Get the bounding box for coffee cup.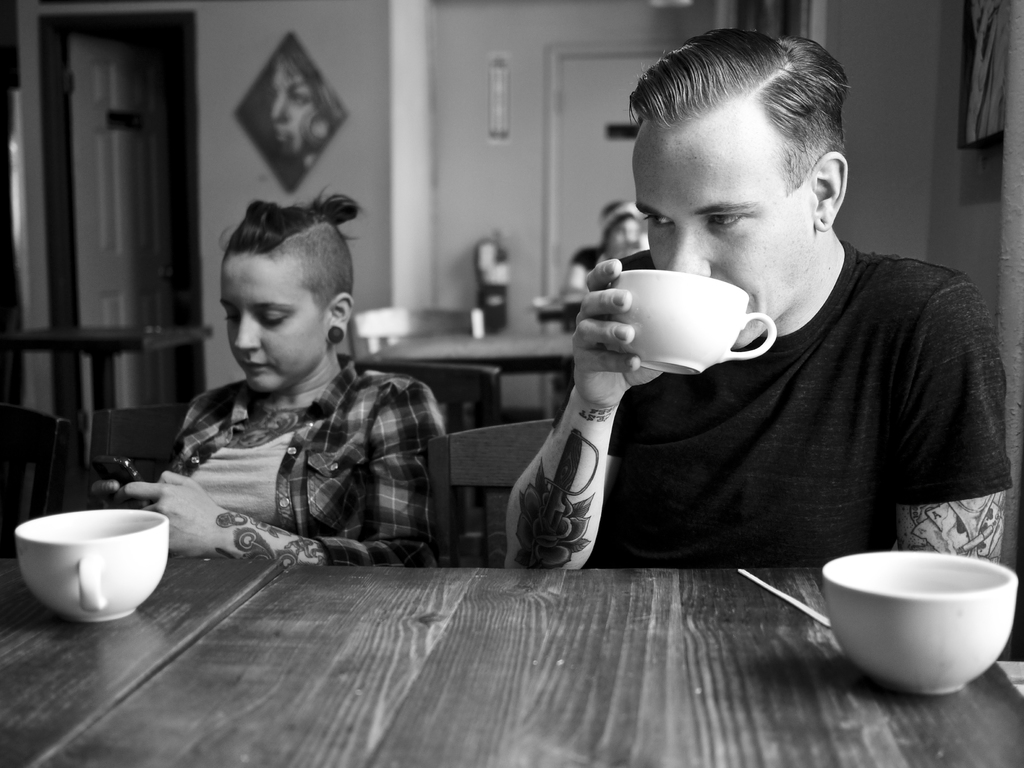
rect(609, 266, 774, 376).
